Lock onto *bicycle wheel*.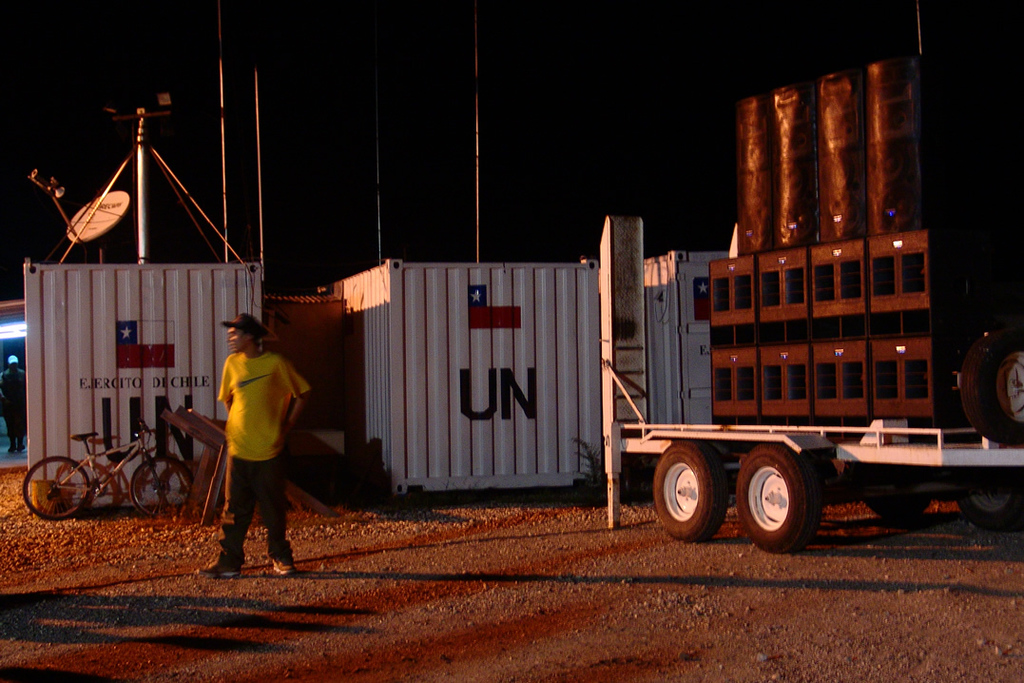
Locked: region(14, 461, 95, 524).
